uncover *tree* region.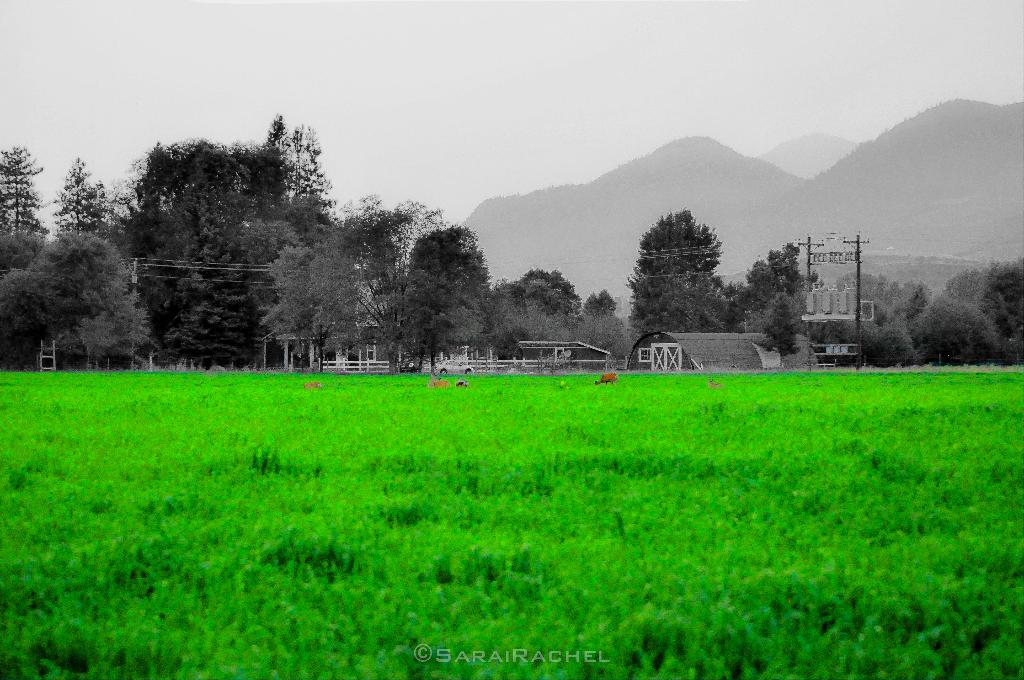
Uncovered: (0, 262, 84, 379).
